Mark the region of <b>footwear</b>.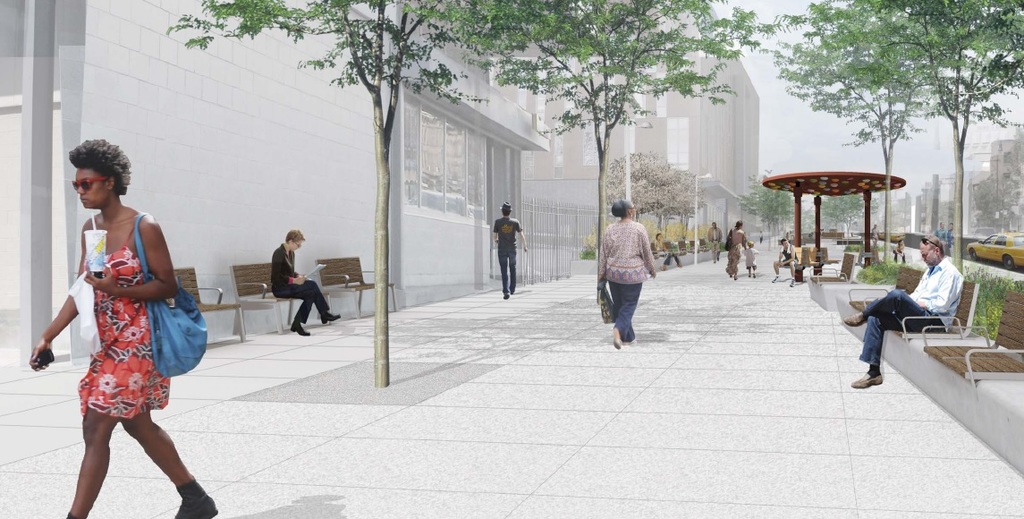
Region: x1=849, y1=369, x2=888, y2=387.
